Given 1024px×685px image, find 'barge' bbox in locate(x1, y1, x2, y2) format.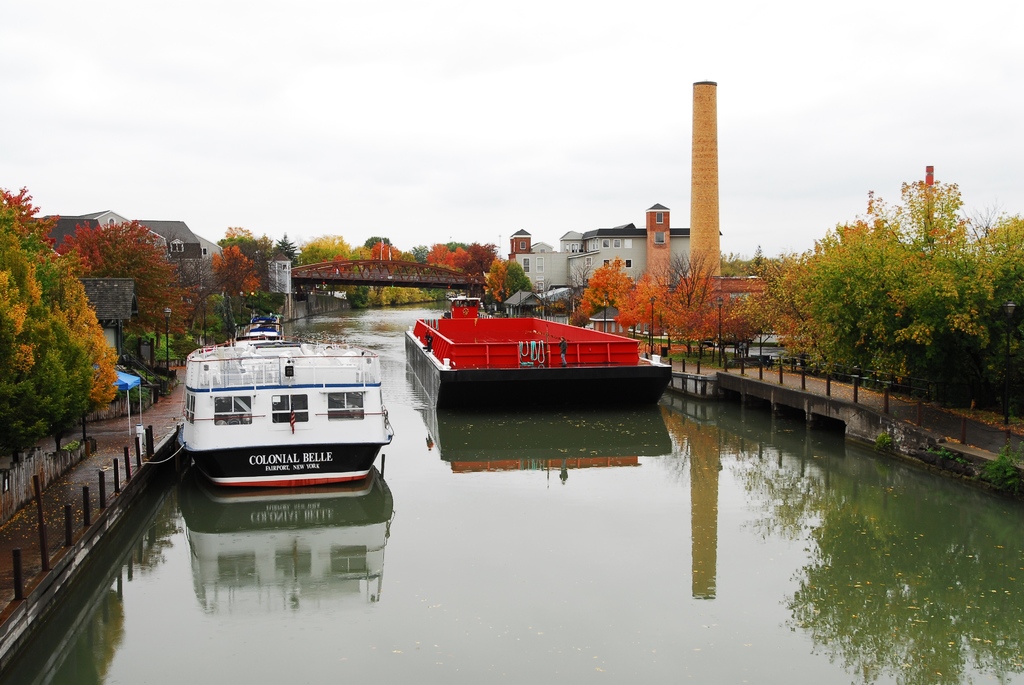
locate(404, 293, 672, 411).
